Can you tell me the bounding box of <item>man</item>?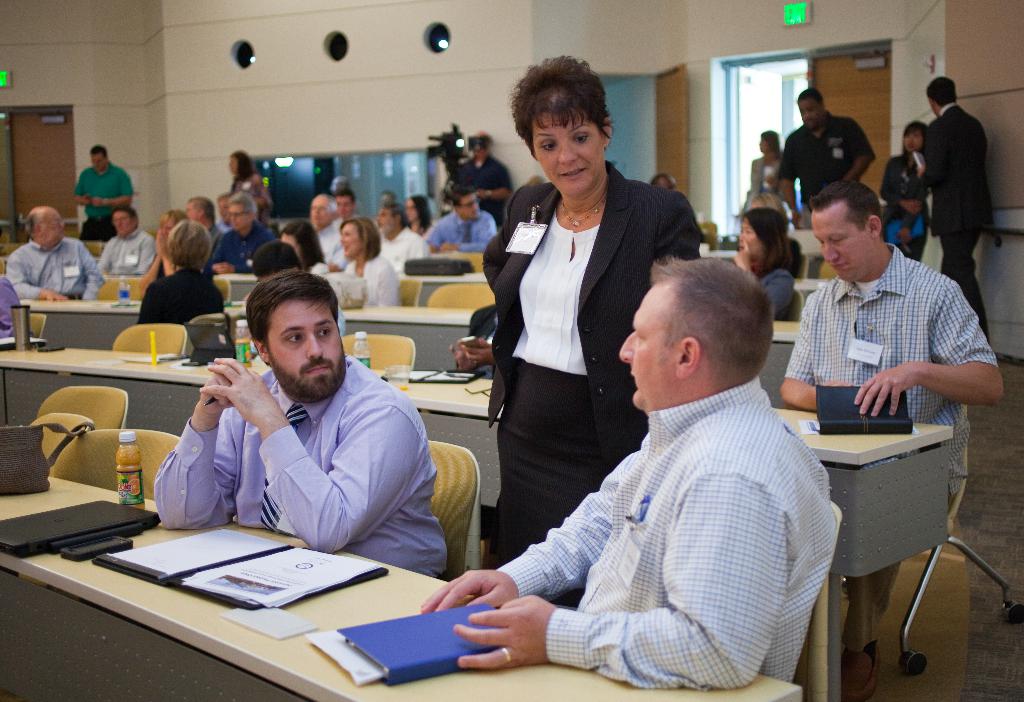
l=335, t=191, r=356, b=220.
